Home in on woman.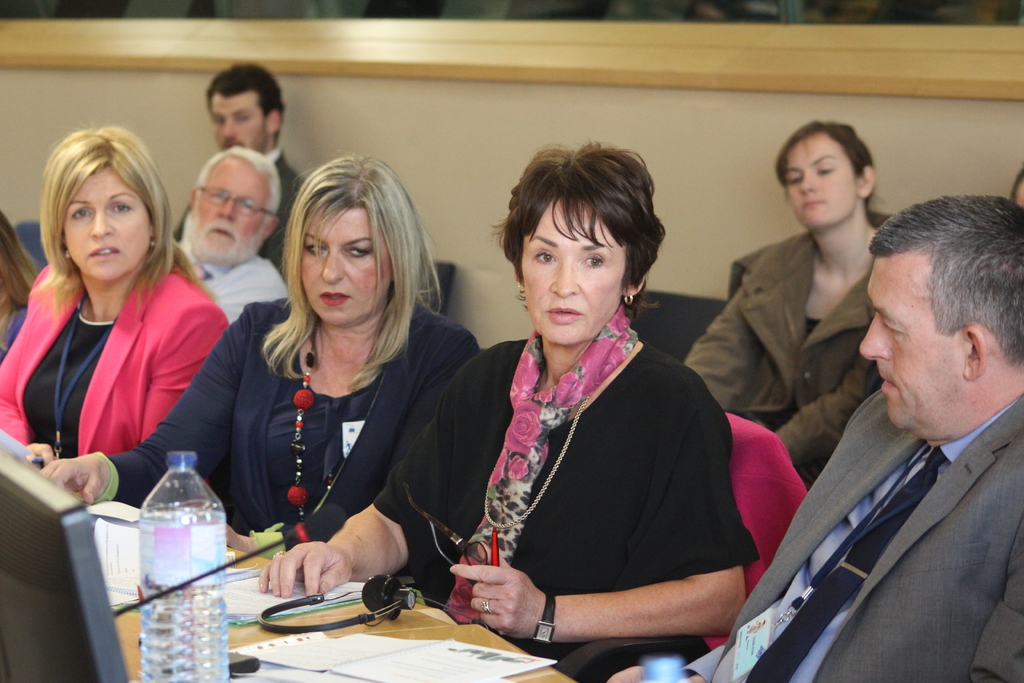
Homed in at BBox(254, 142, 761, 682).
